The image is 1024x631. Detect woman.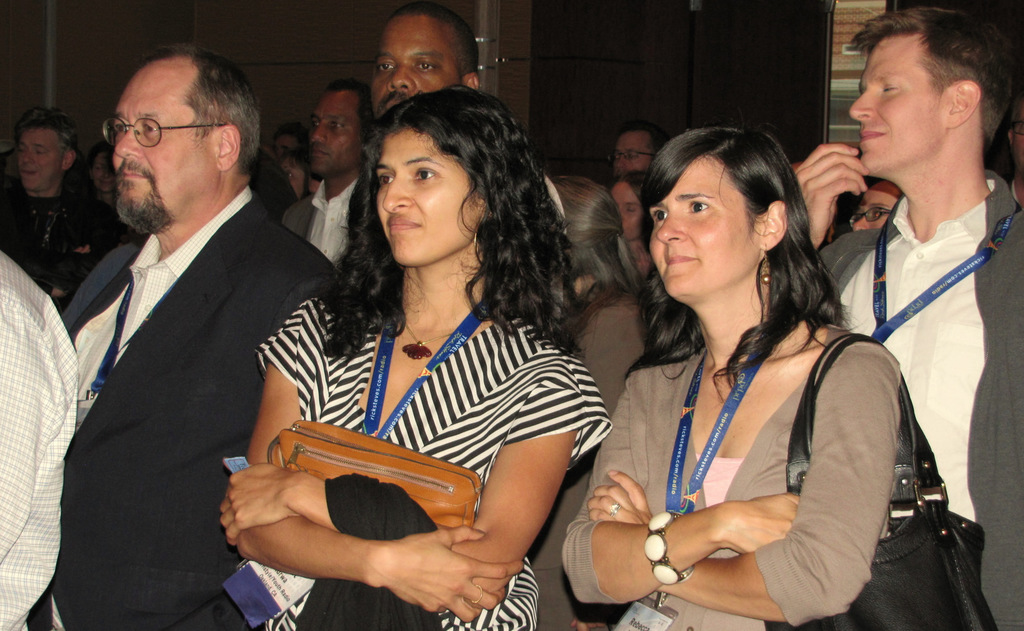
Detection: l=575, t=117, r=934, b=630.
